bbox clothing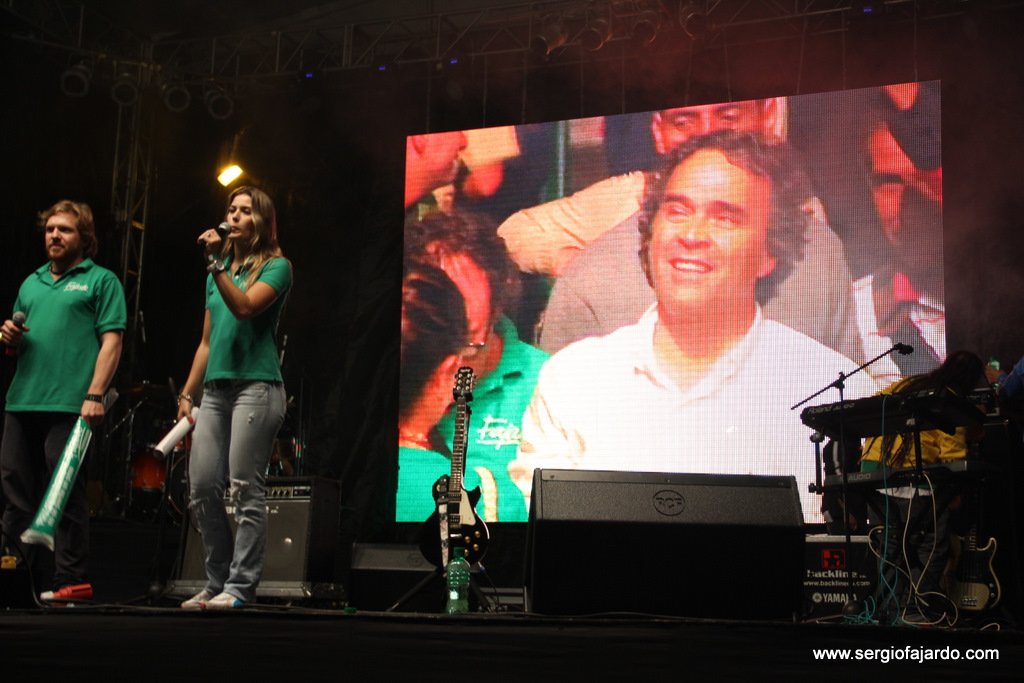
(441, 313, 548, 463)
